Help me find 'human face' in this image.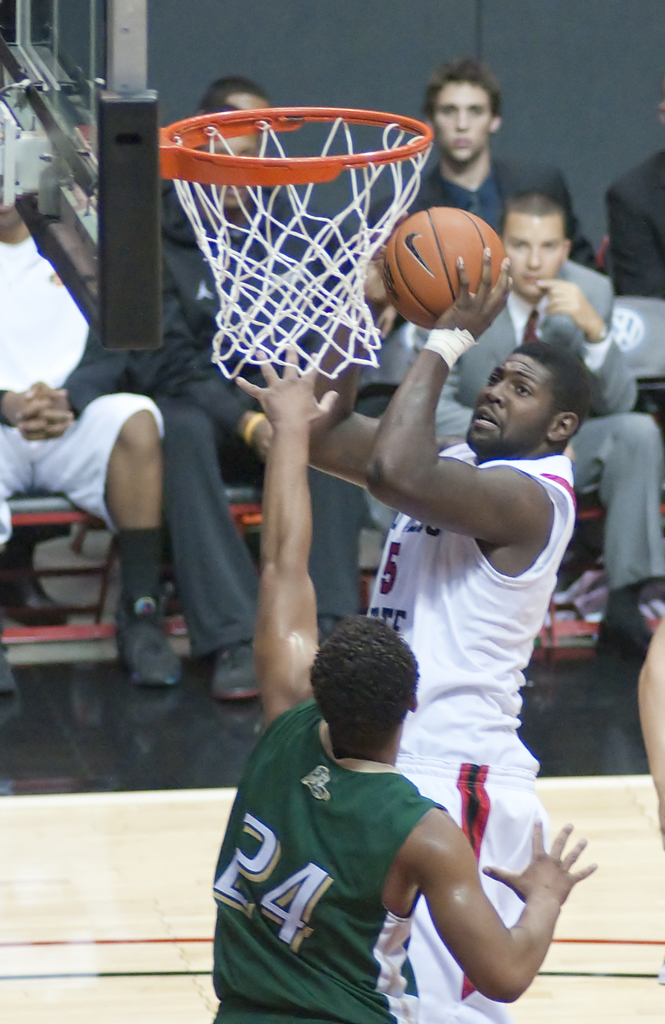
Found it: locate(499, 218, 567, 295).
